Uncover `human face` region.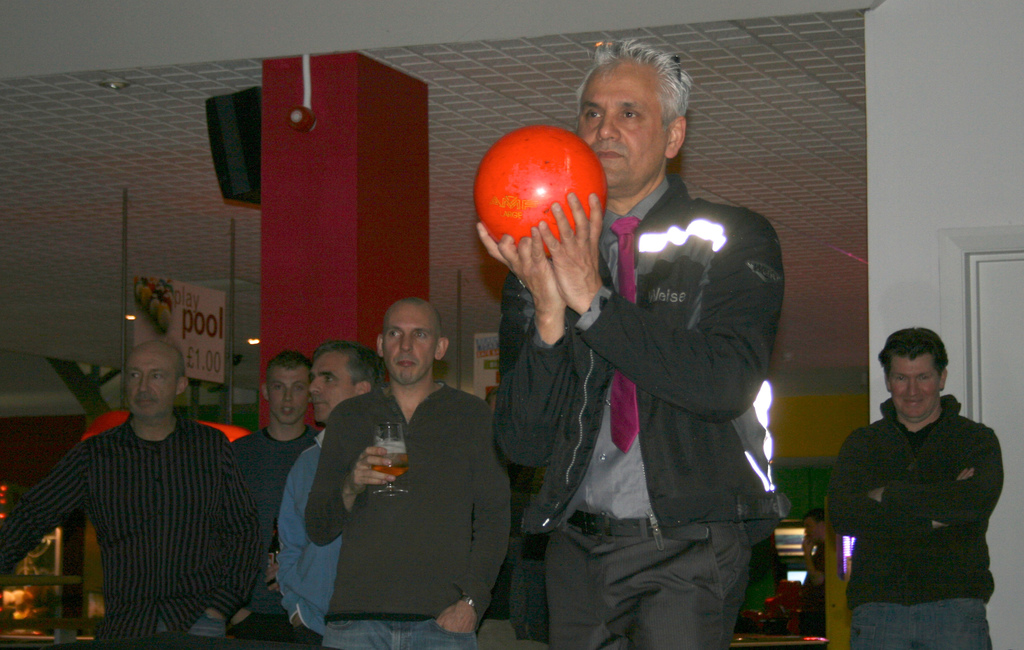
Uncovered: [left=384, top=306, right=437, bottom=382].
